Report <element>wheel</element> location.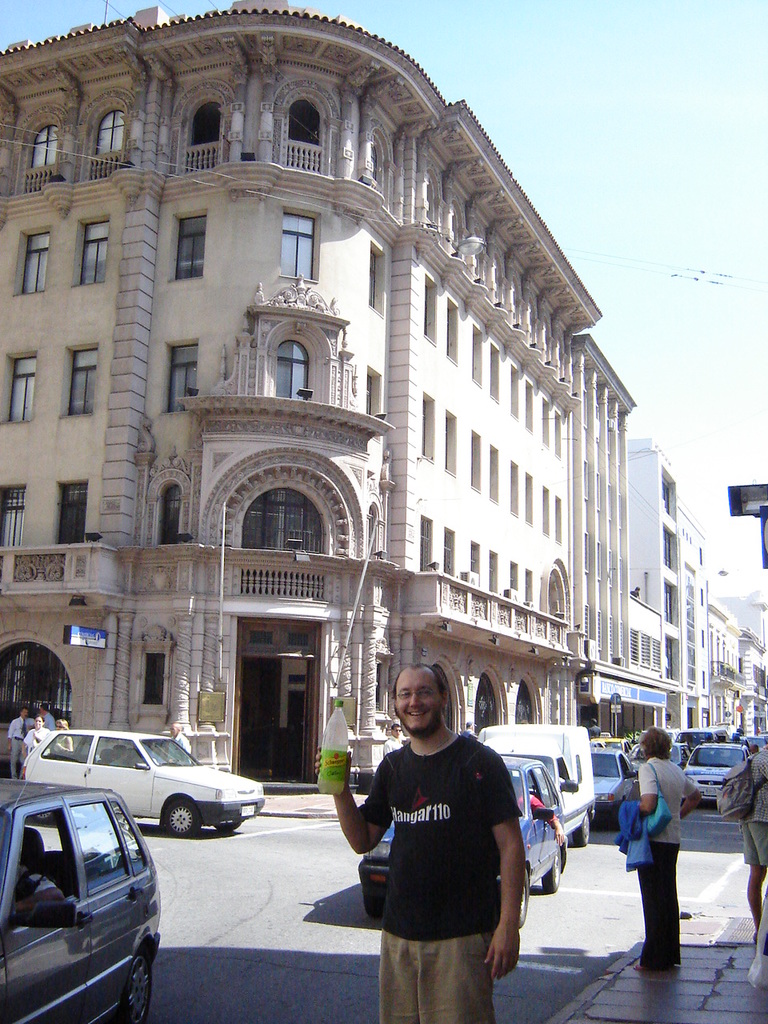
Report: left=505, top=869, right=534, bottom=932.
